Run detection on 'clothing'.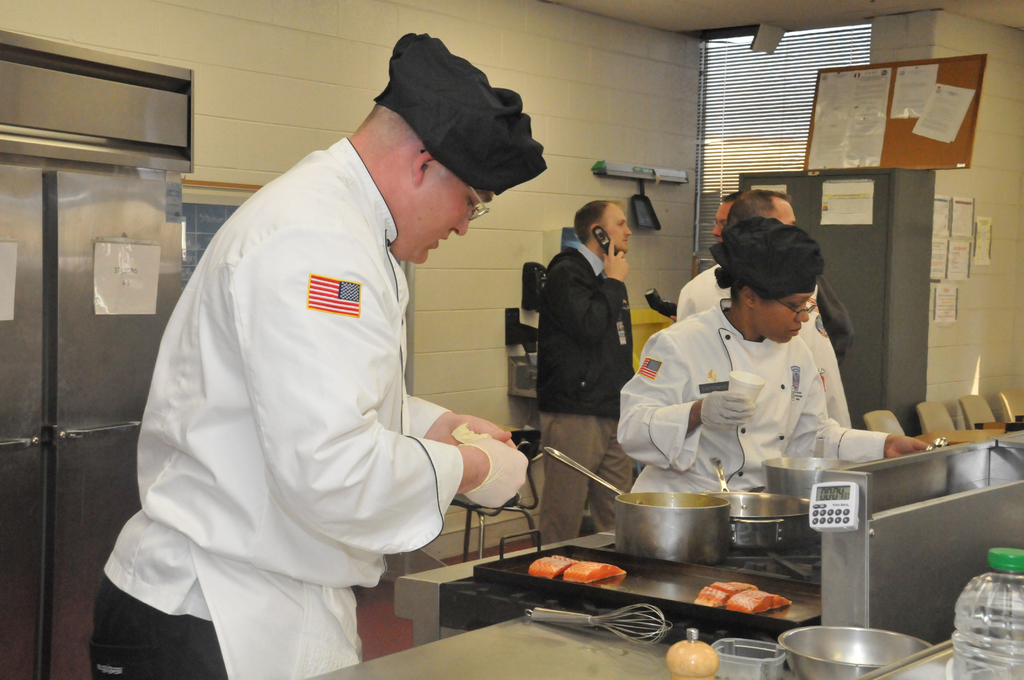
Result: <region>607, 288, 893, 492</region>.
